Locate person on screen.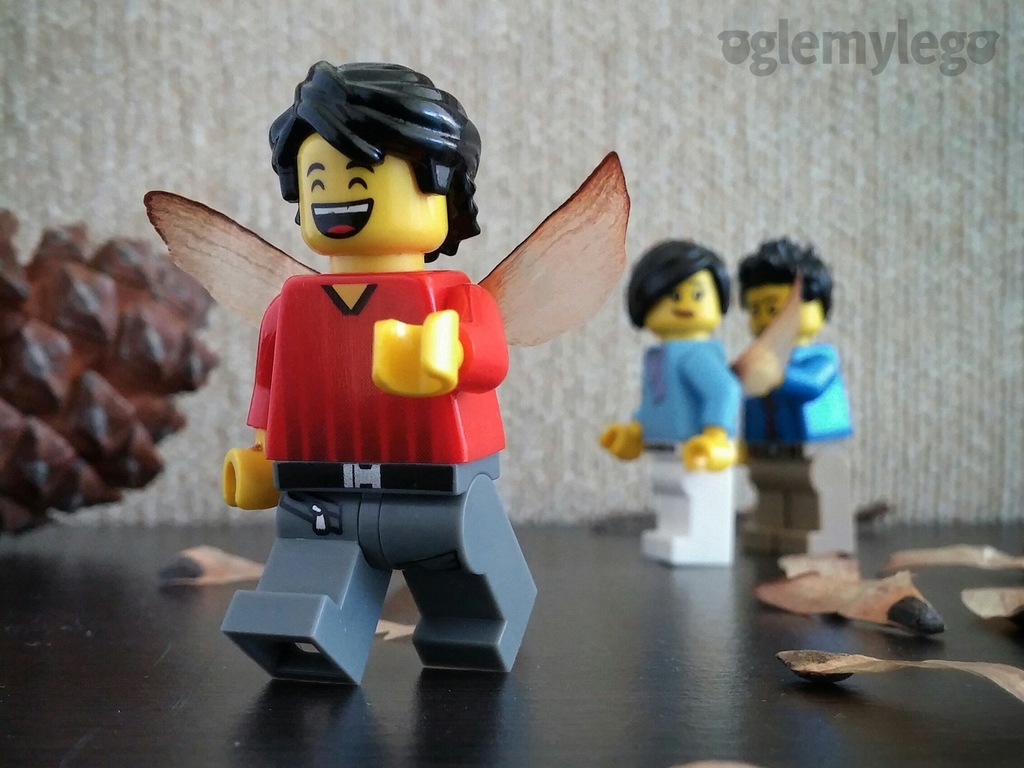
On screen at (731, 232, 852, 561).
